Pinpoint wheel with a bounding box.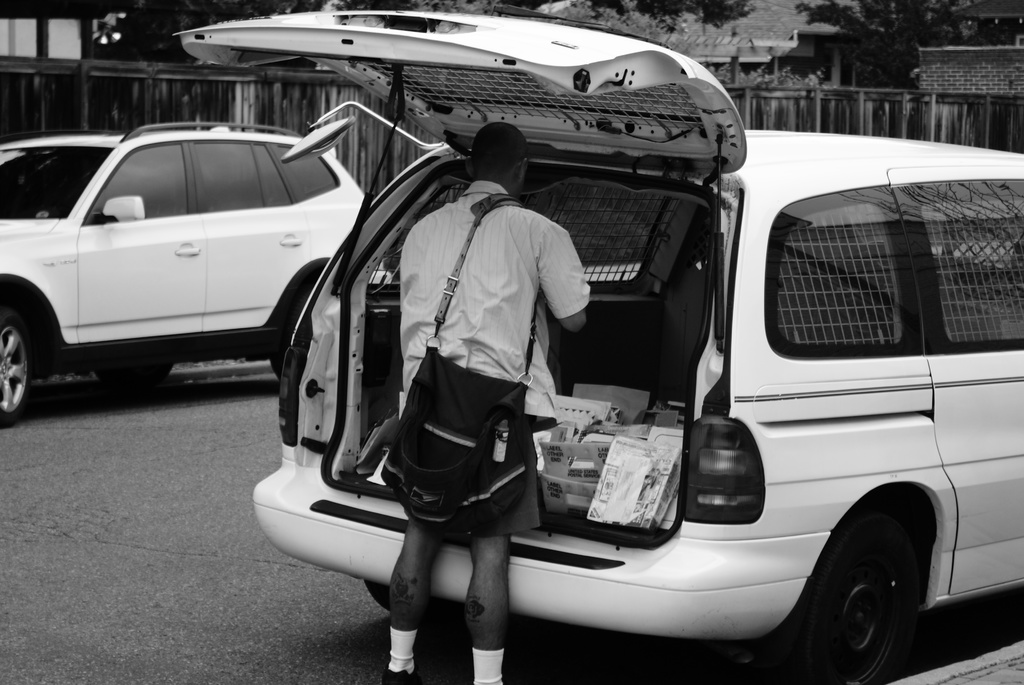
pyautogui.locateOnScreen(272, 288, 307, 379).
